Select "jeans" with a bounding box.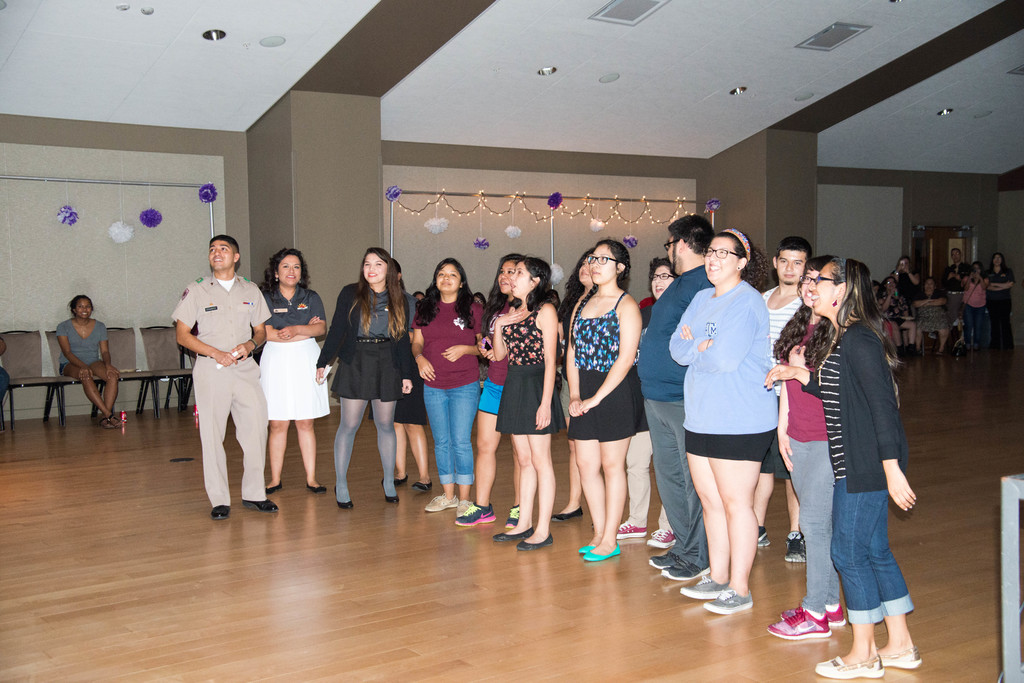
bbox(787, 434, 840, 614).
